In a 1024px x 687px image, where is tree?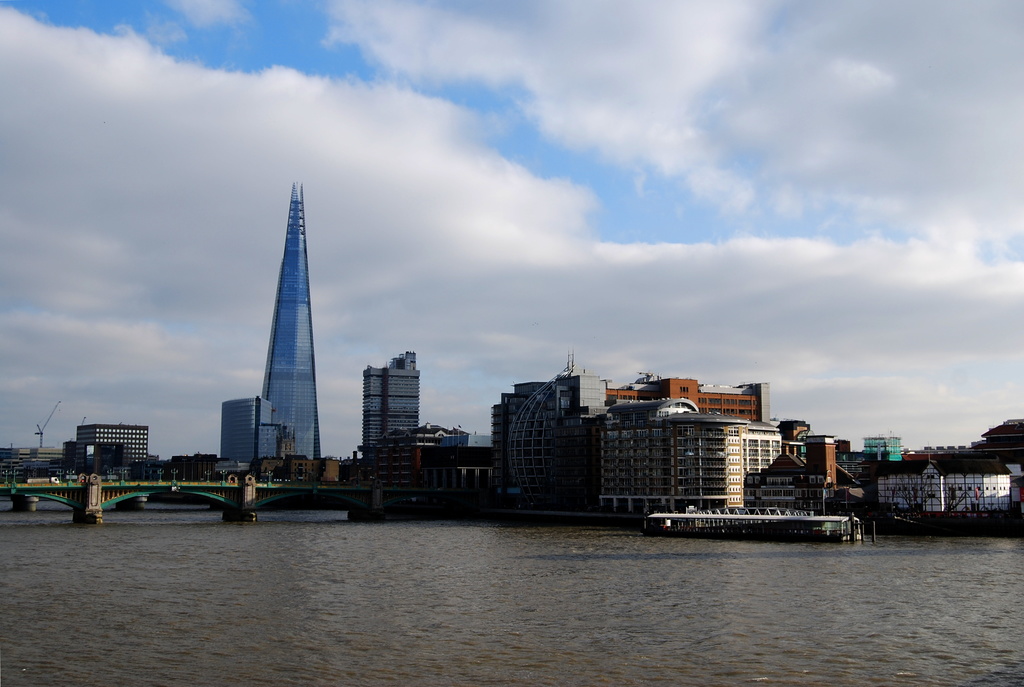
l=885, t=471, r=939, b=515.
